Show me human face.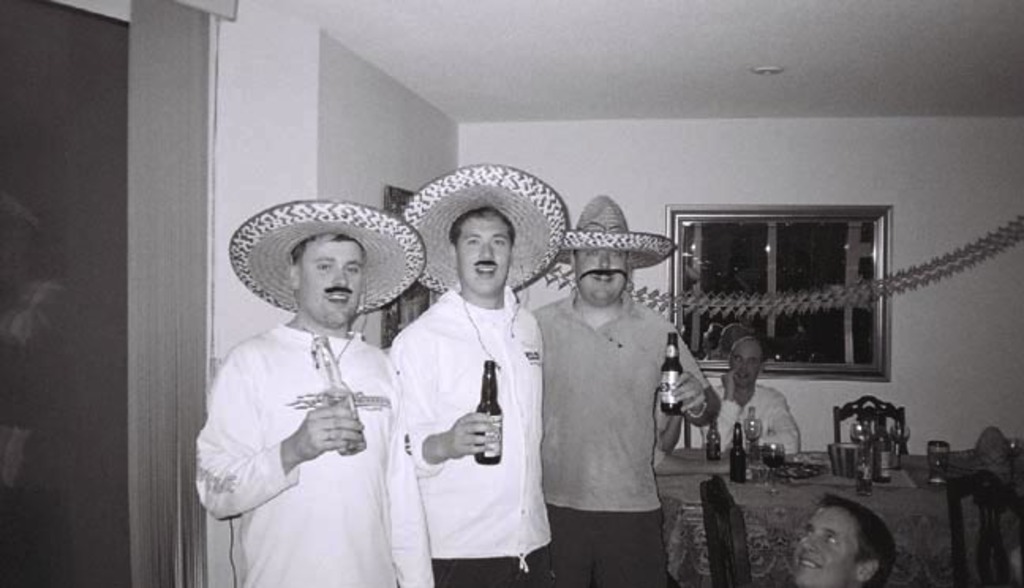
human face is here: [left=732, top=346, right=763, bottom=386].
